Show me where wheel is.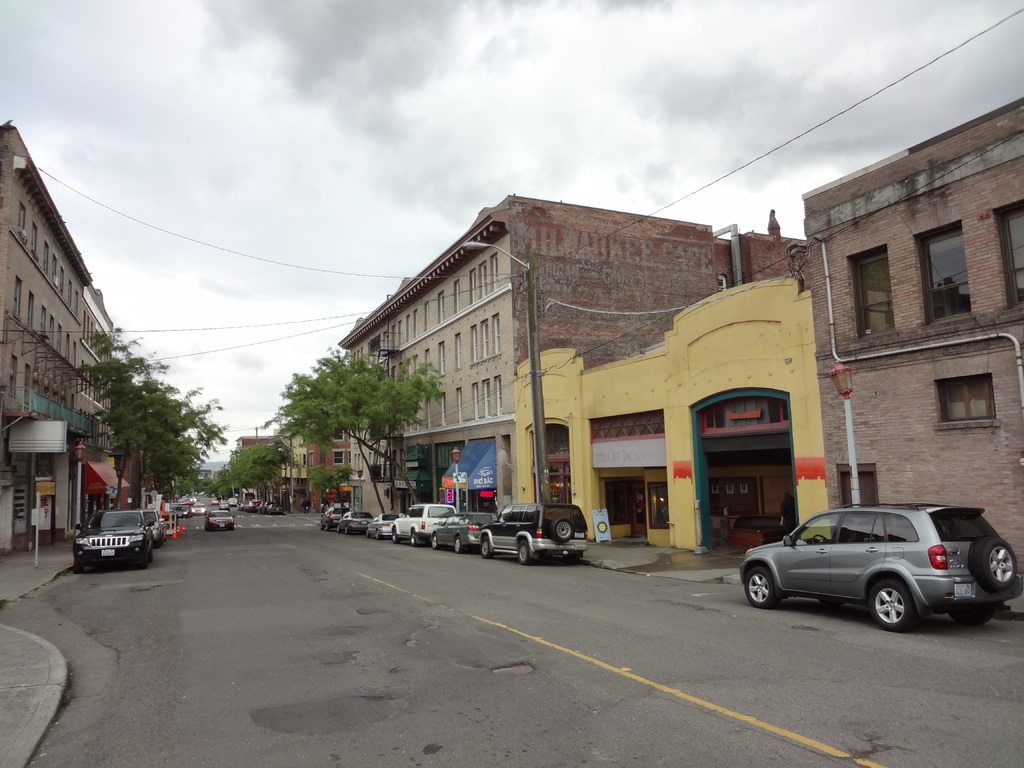
wheel is at (426,534,442,551).
